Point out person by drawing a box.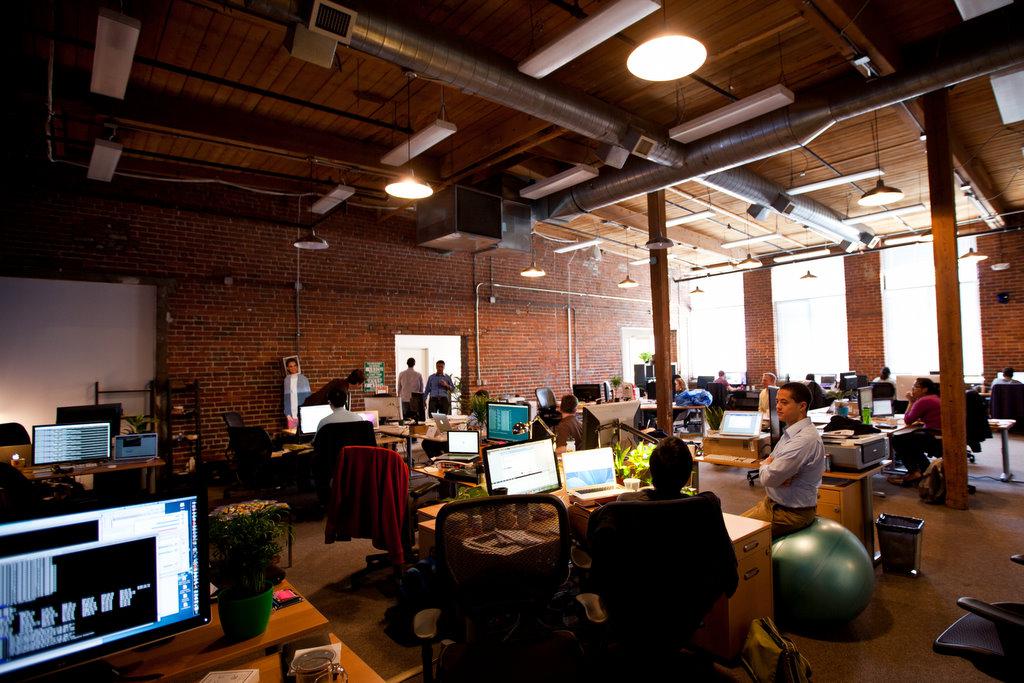
Rect(712, 369, 742, 395).
